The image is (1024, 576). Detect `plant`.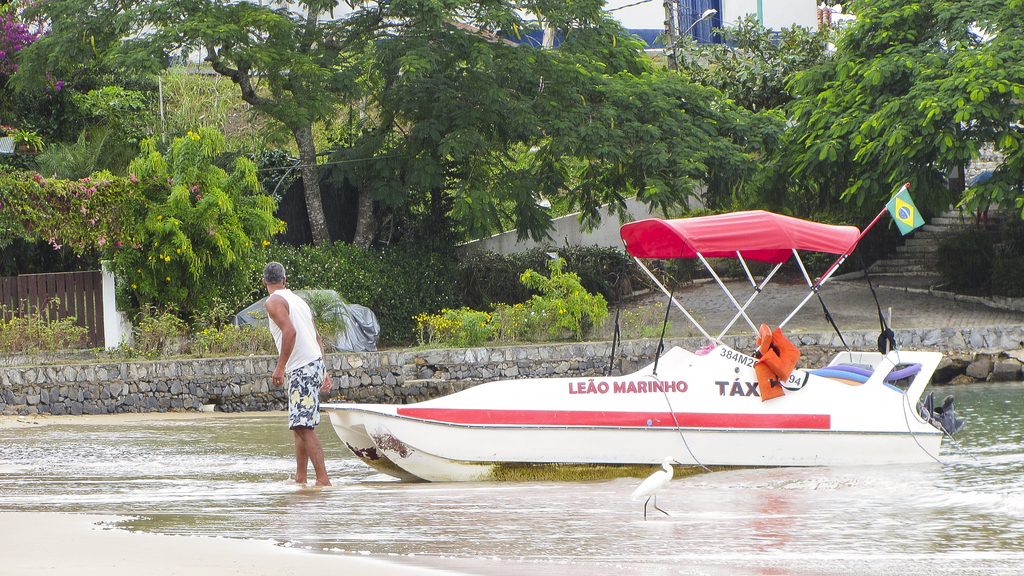
Detection: x1=0, y1=291, x2=95, y2=362.
